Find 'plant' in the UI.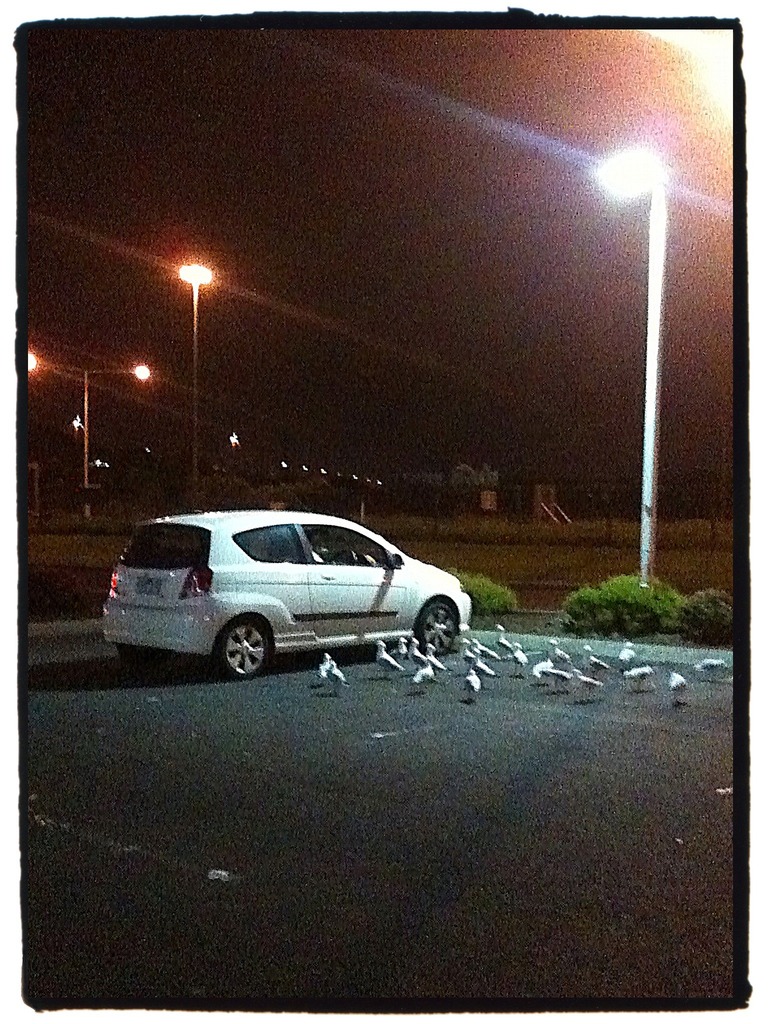
UI element at bbox=(678, 584, 737, 628).
